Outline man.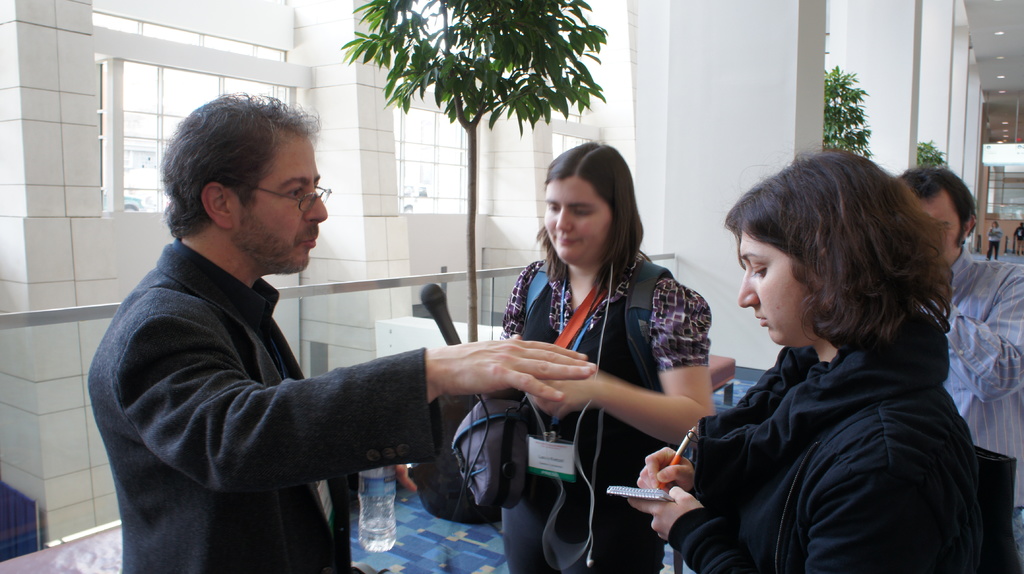
Outline: BBox(103, 102, 522, 555).
